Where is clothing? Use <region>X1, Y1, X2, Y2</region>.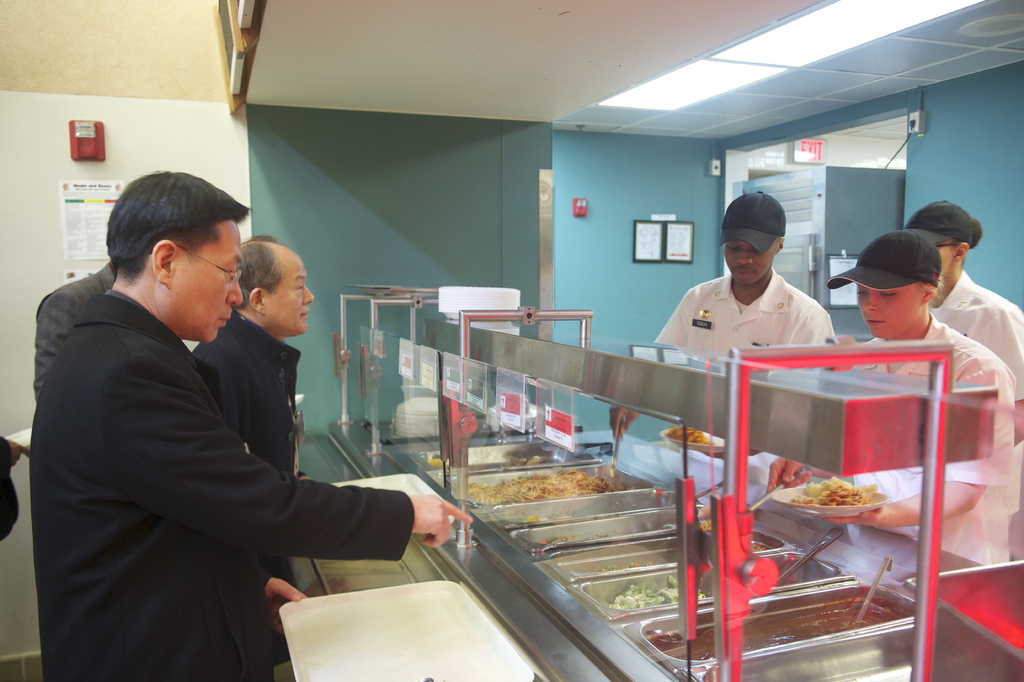
<region>31, 258, 119, 410</region>.
